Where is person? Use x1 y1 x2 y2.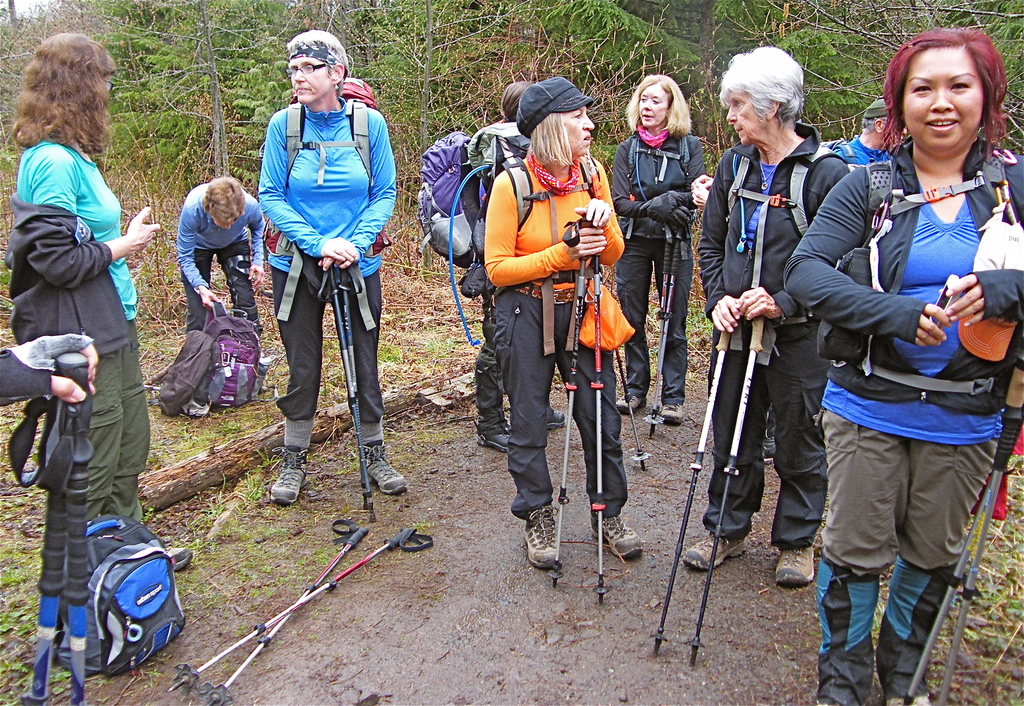
480 77 646 572.
